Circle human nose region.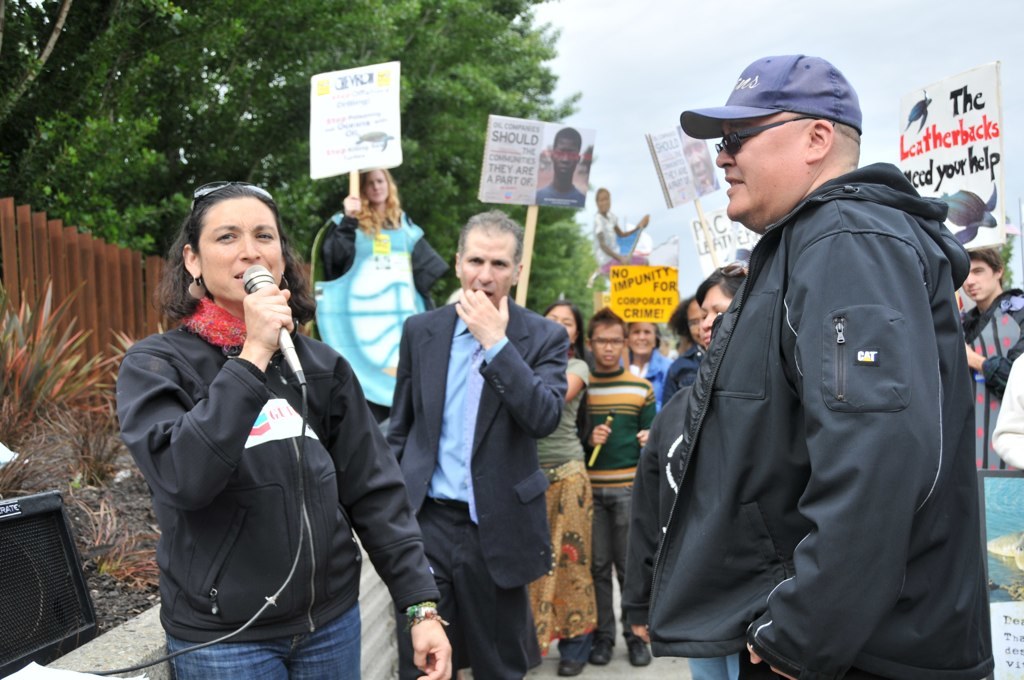
Region: [x1=374, y1=180, x2=378, y2=191].
